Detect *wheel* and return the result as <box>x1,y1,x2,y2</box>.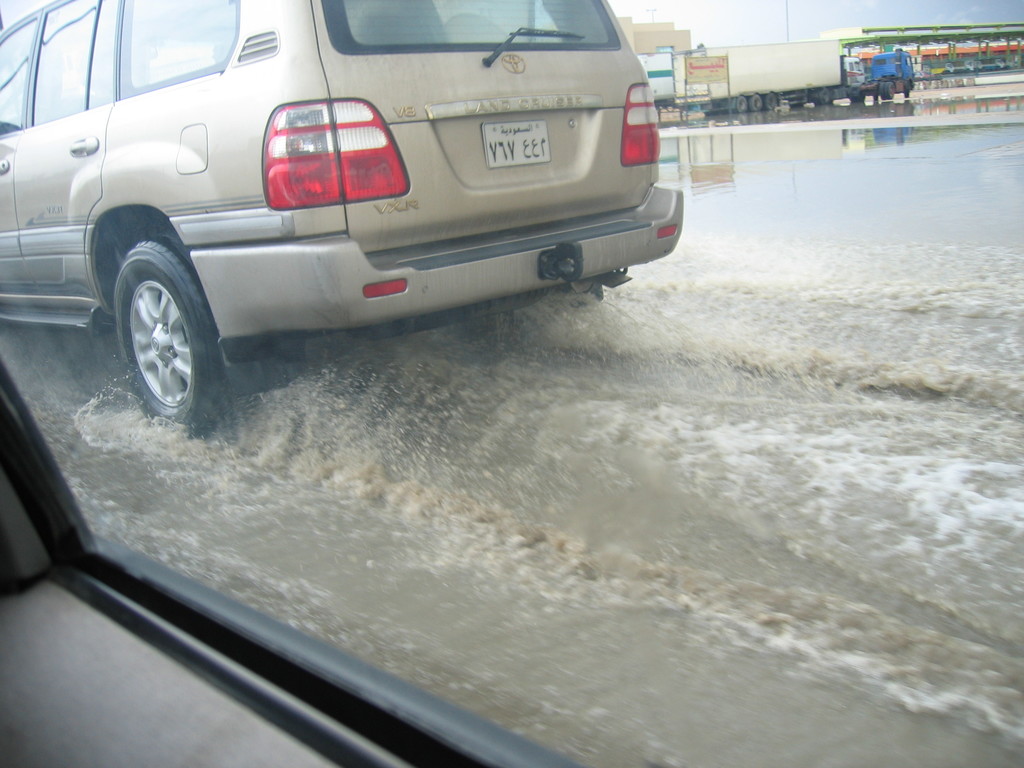
<box>906,82,911,98</box>.
